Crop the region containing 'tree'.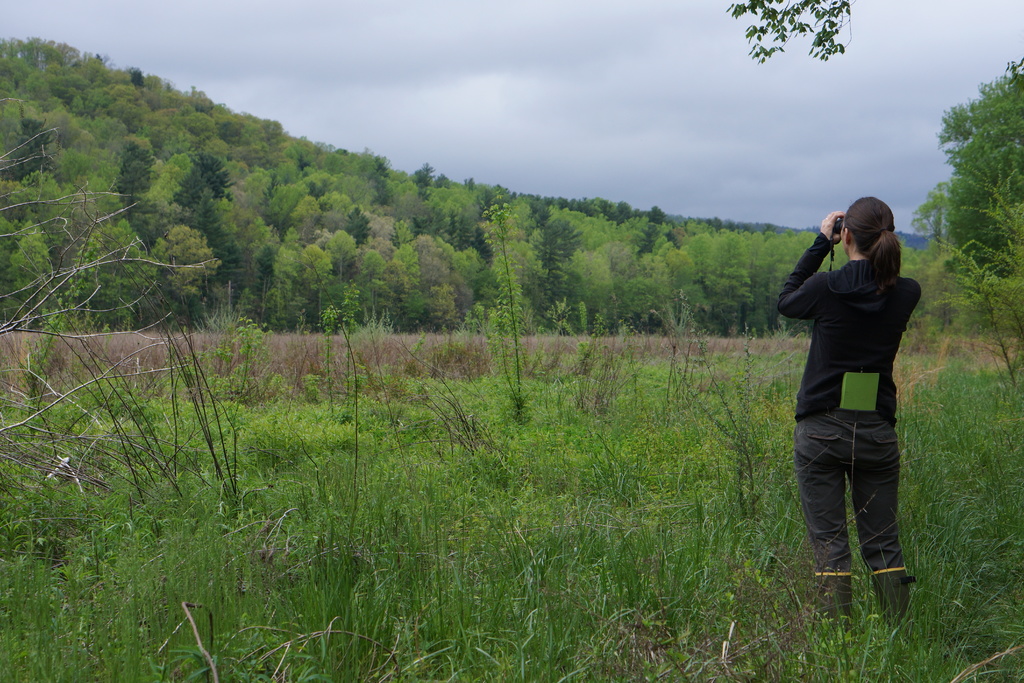
Crop region: {"left": 909, "top": 59, "right": 1023, "bottom": 281}.
